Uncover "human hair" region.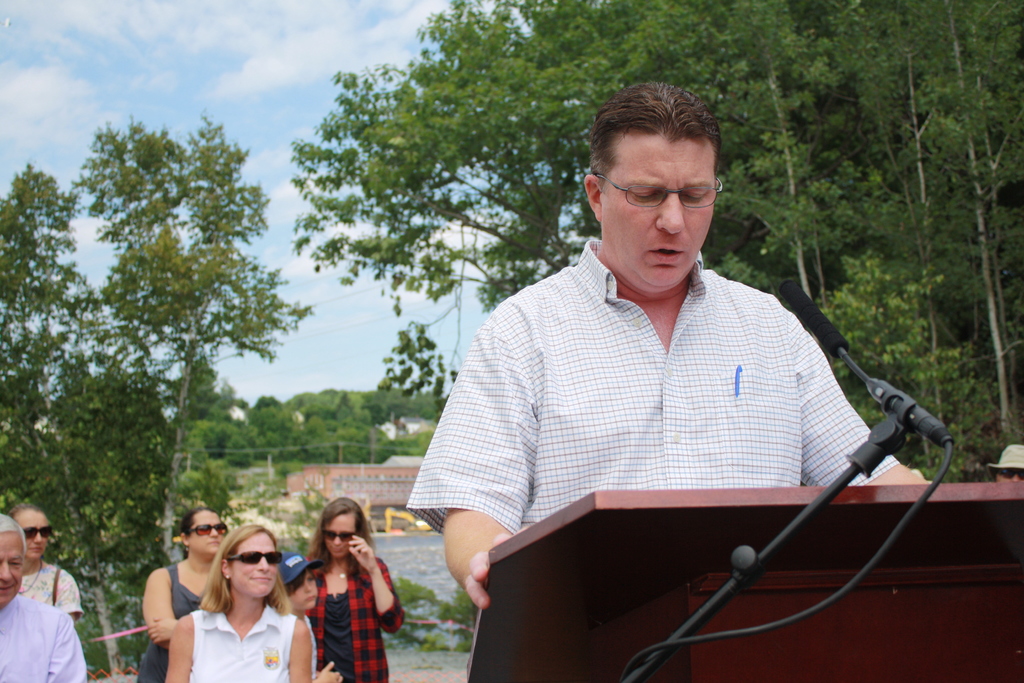
Uncovered: (198,528,295,614).
